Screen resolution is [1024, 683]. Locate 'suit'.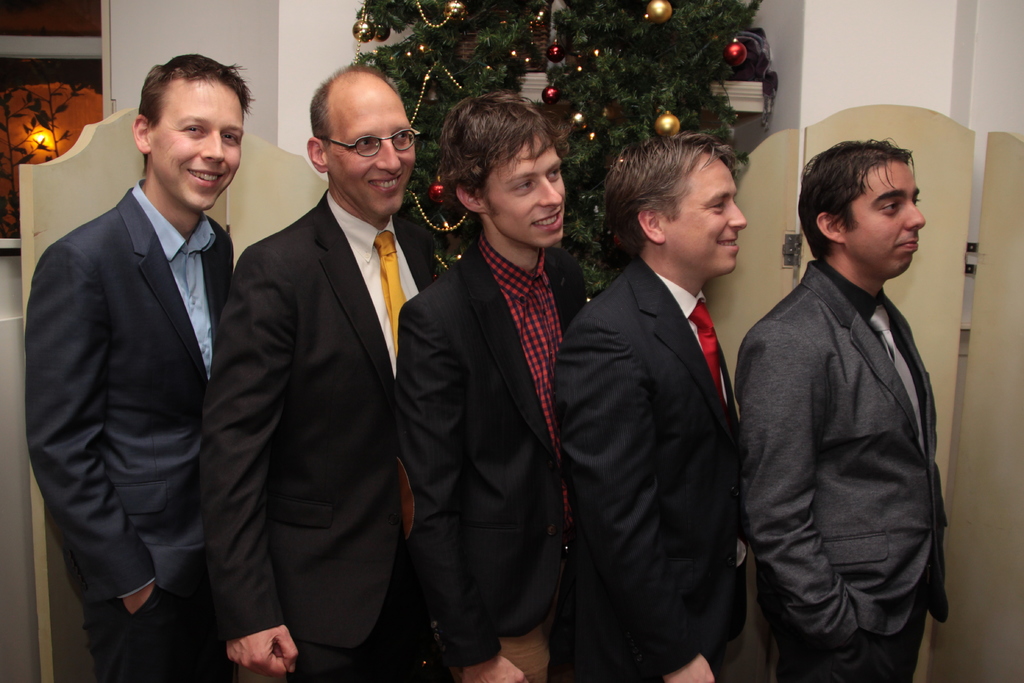
[552,252,749,682].
